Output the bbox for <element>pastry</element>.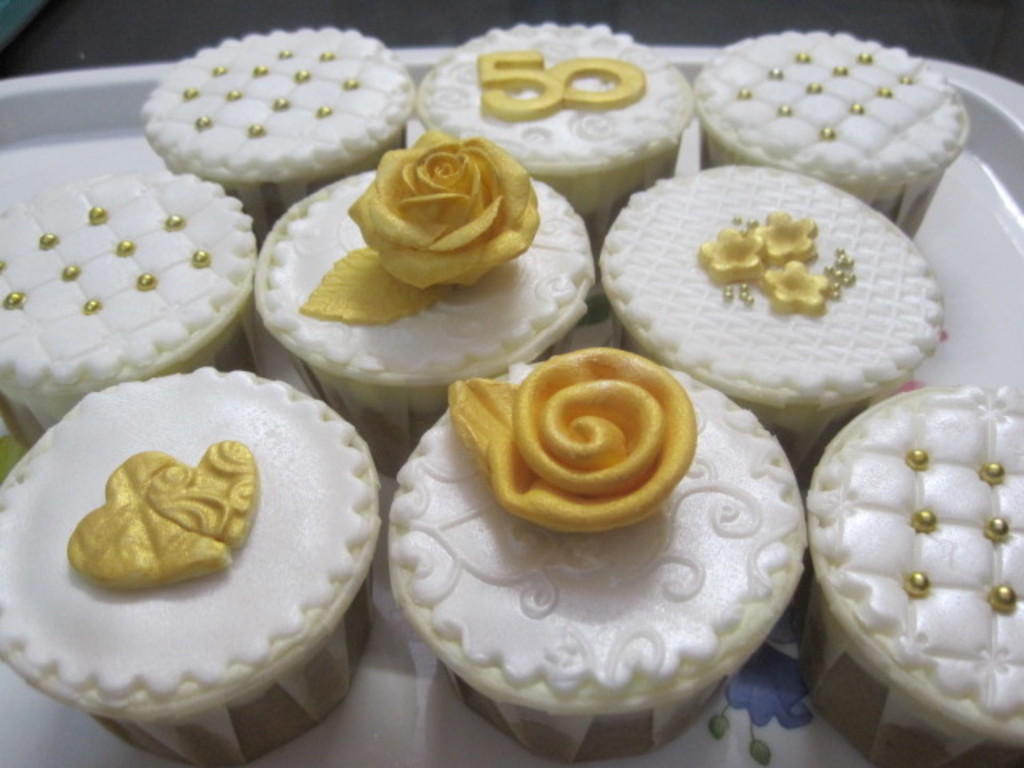
BBox(0, 173, 253, 445).
